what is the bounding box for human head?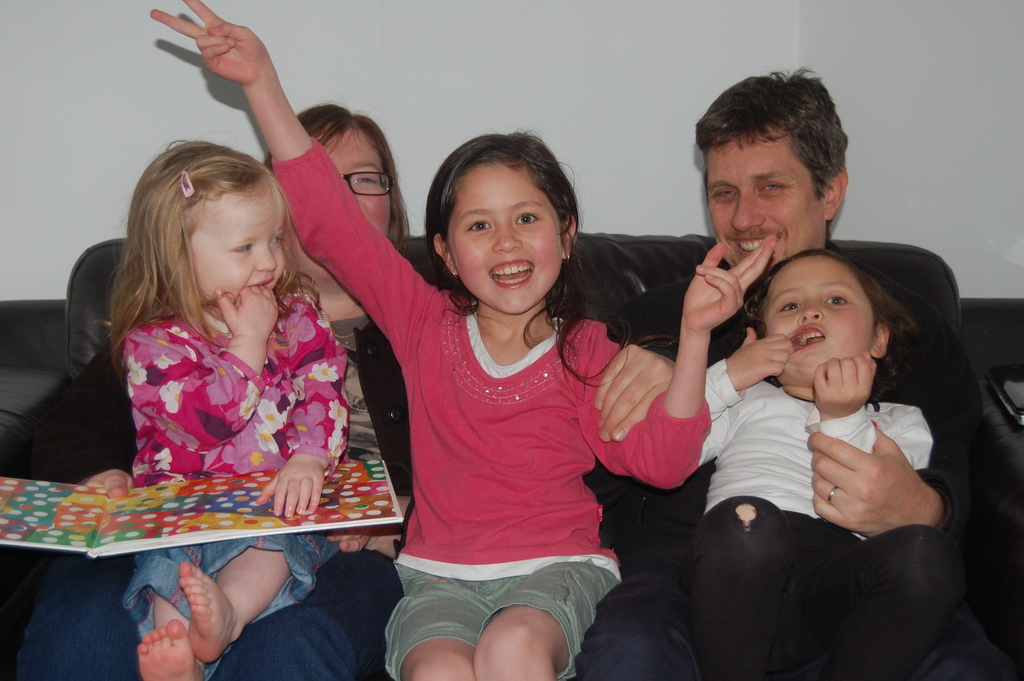
[left=258, top=105, right=396, bottom=277].
